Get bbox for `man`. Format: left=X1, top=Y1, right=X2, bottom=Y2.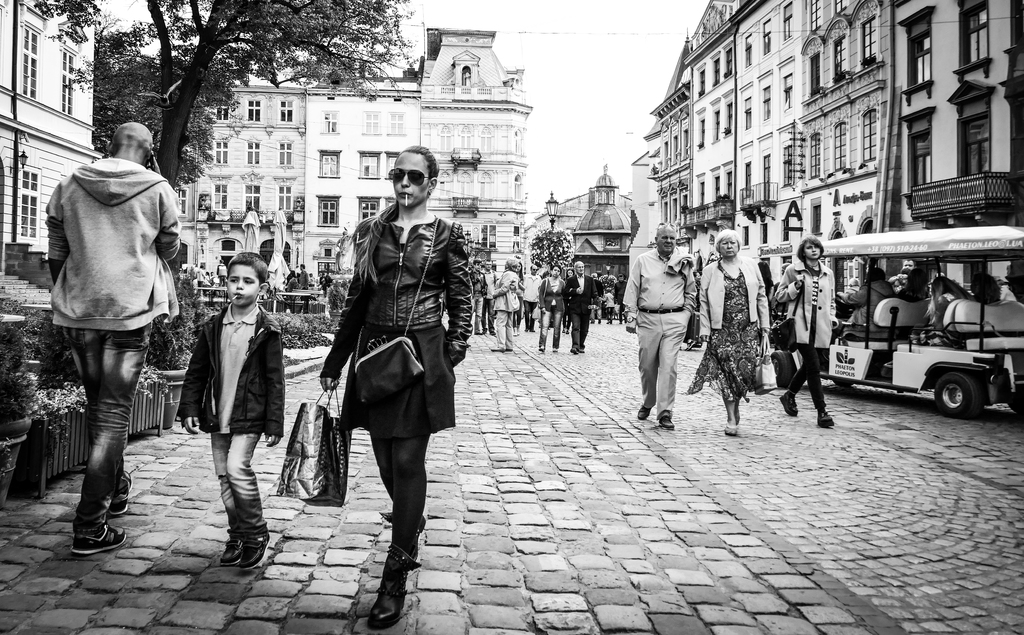
left=562, top=262, right=600, bottom=355.
